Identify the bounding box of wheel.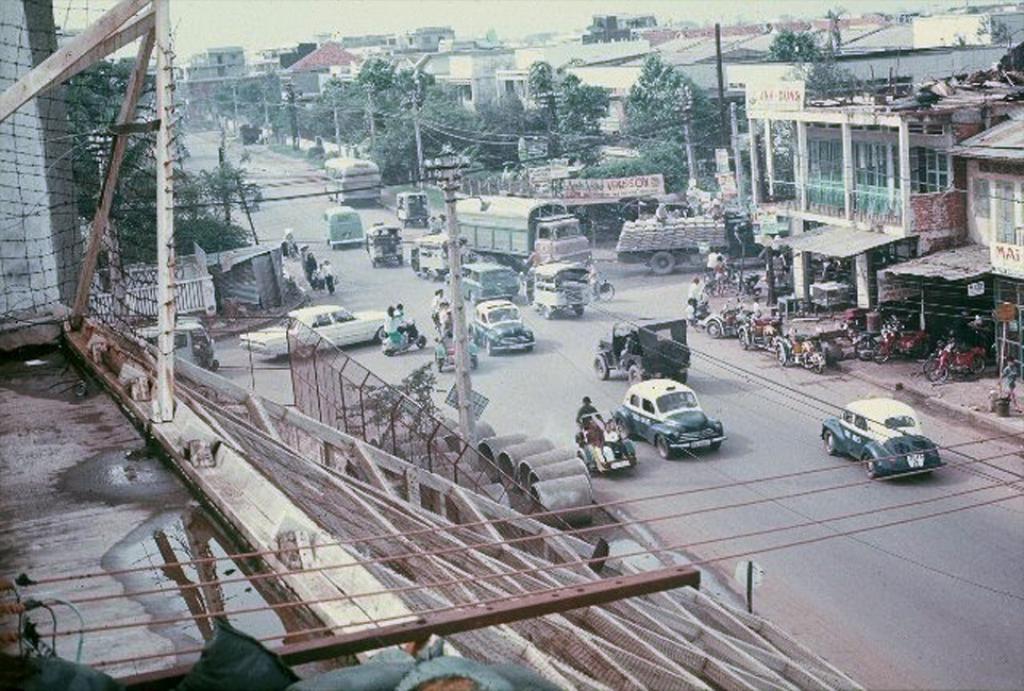
(left=864, top=457, right=883, bottom=478).
